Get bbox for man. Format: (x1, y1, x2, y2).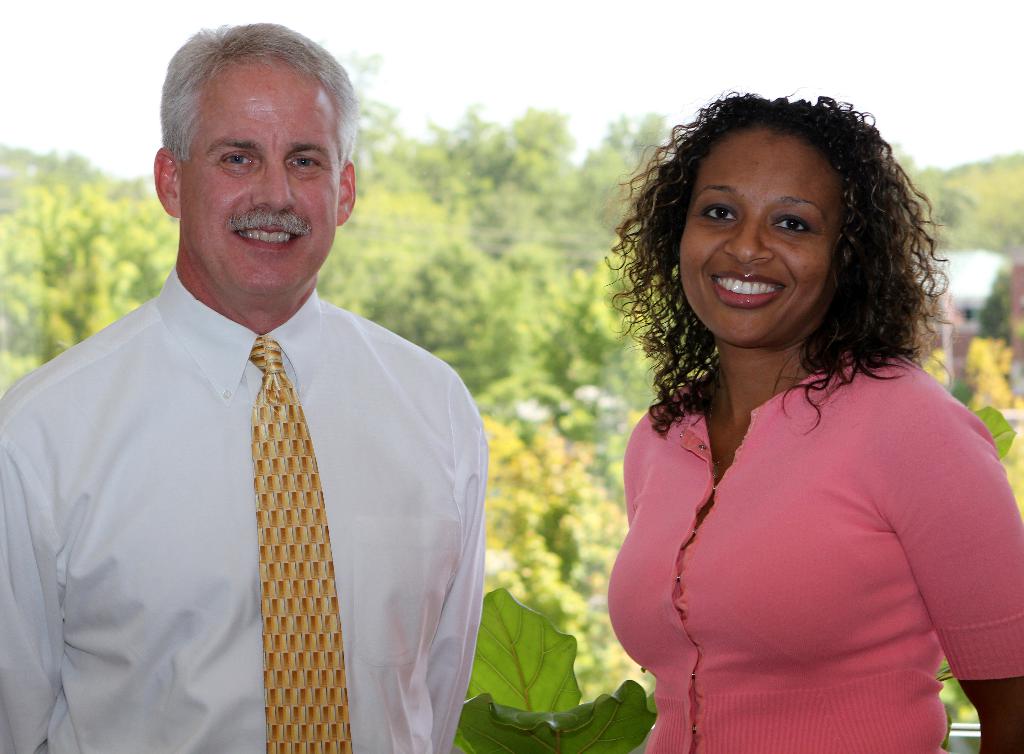
(21, 51, 510, 752).
